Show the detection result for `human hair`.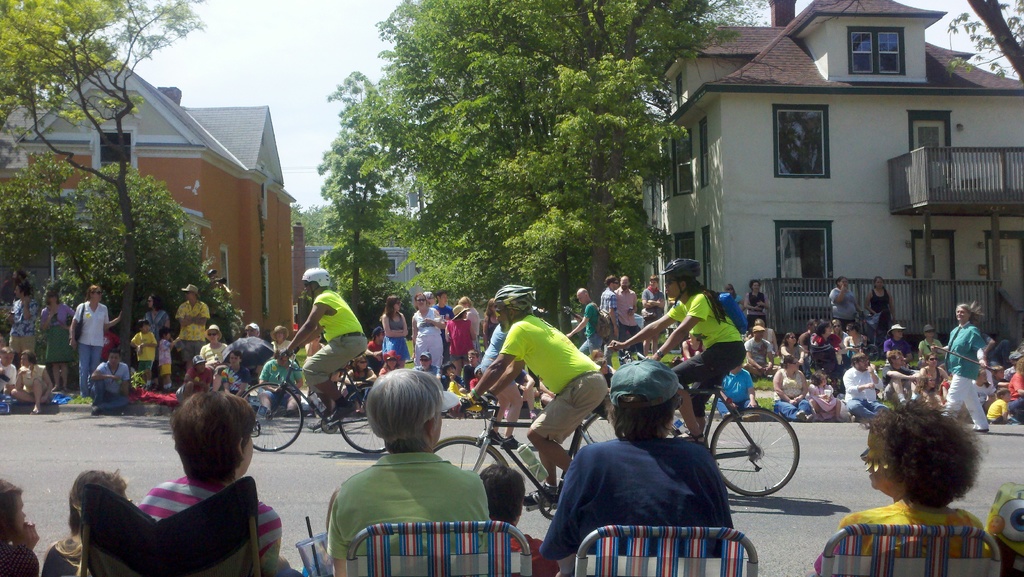
box=[437, 289, 452, 299].
